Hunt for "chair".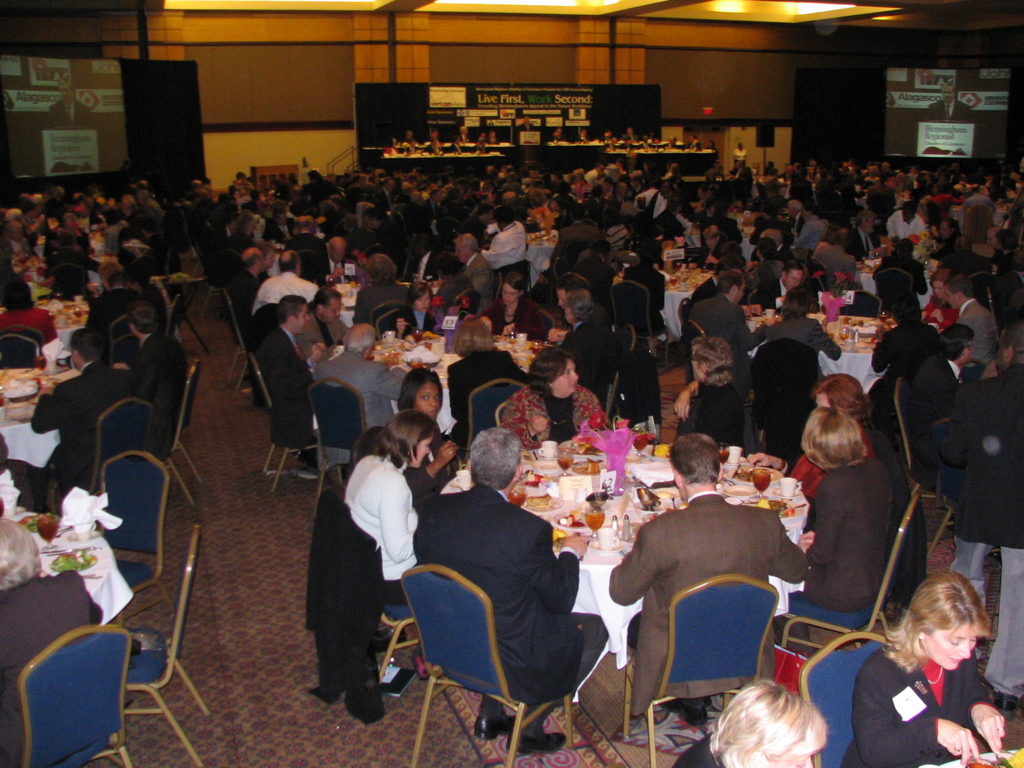
Hunted down at rect(138, 365, 198, 504).
